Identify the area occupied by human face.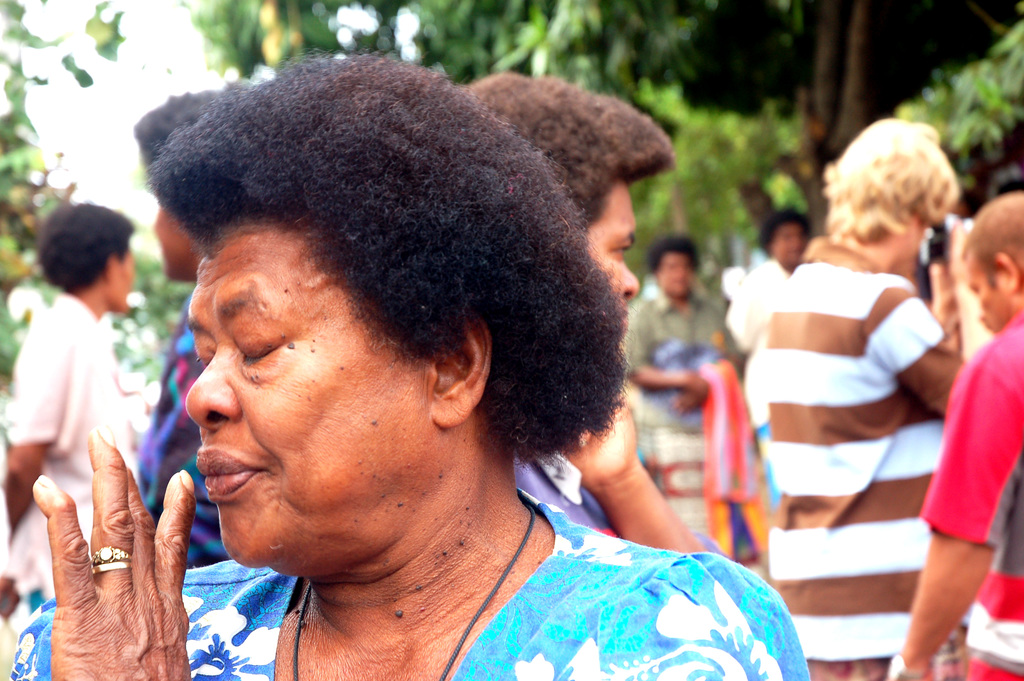
Area: region(586, 177, 643, 335).
